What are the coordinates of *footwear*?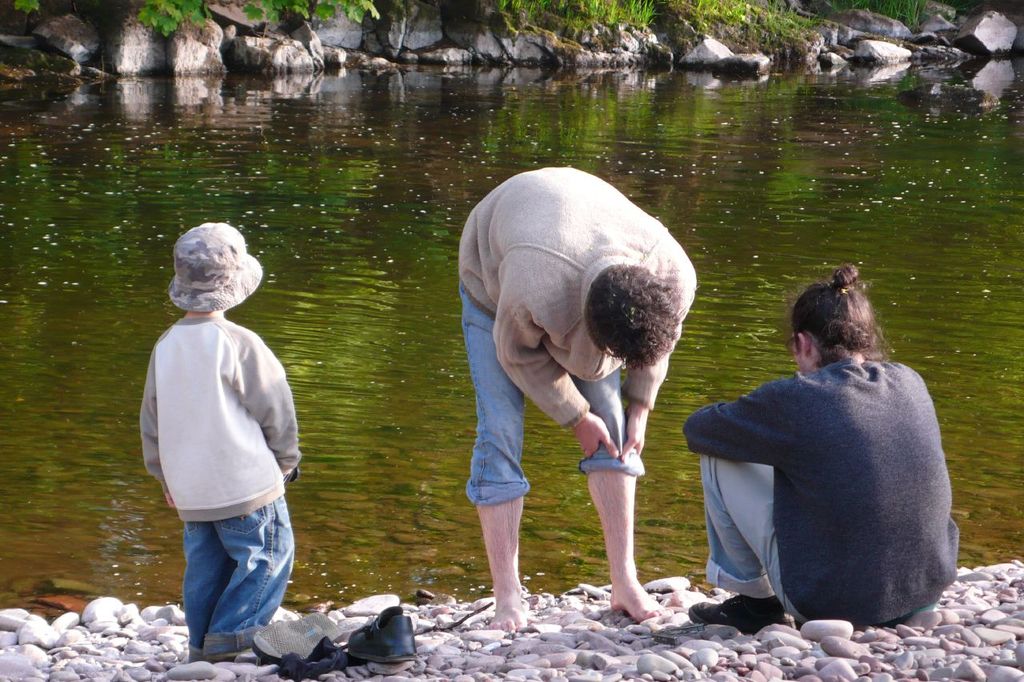
detection(685, 592, 783, 632).
